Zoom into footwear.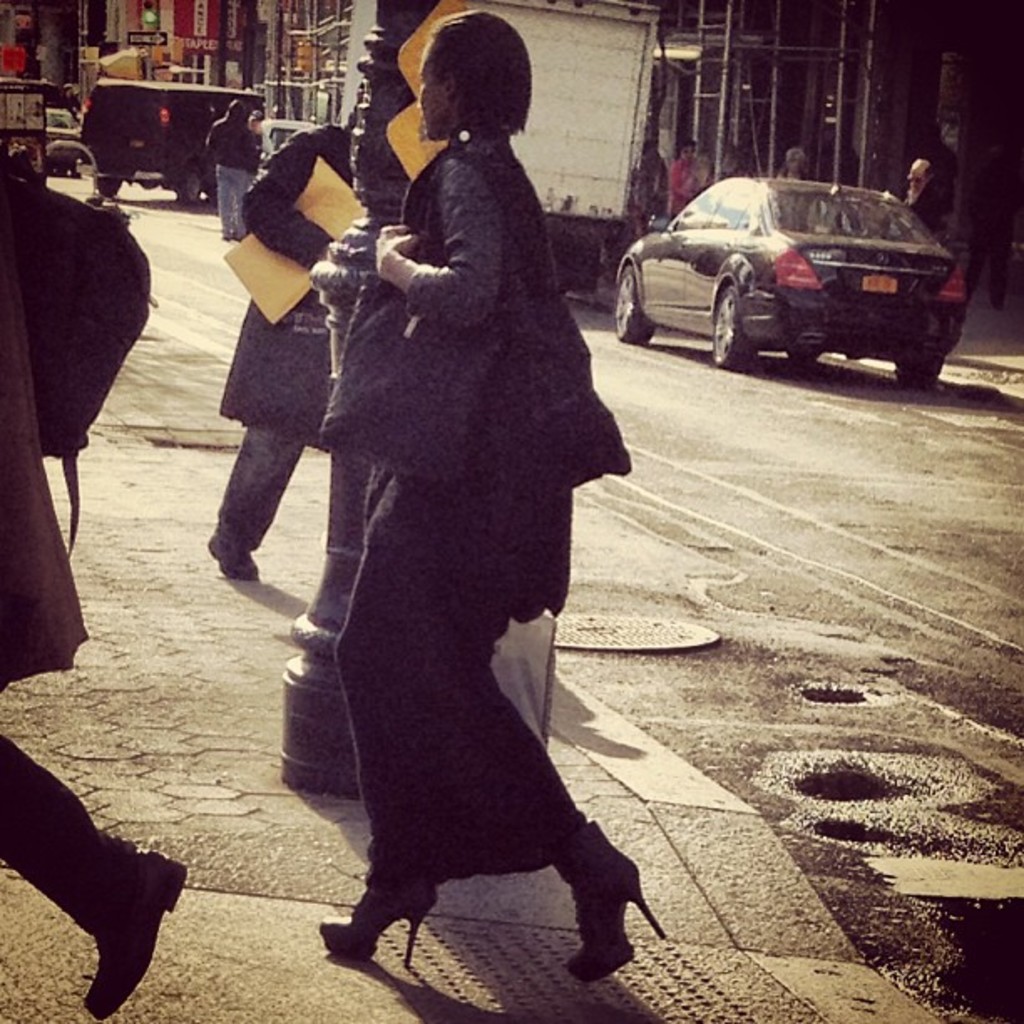
Zoom target: x1=85 y1=848 x2=186 y2=1017.
